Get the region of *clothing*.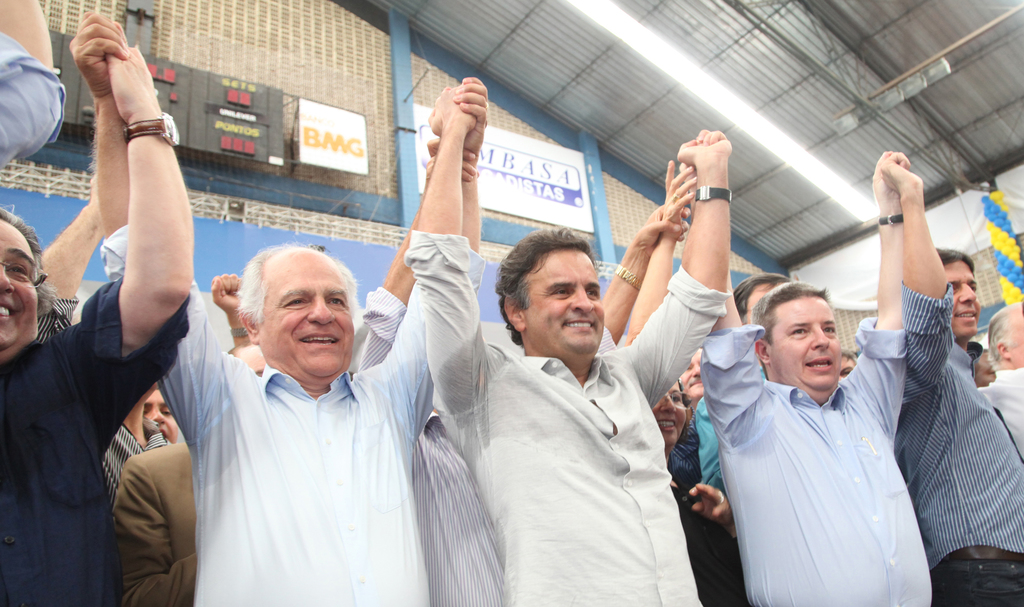
705:308:945:602.
